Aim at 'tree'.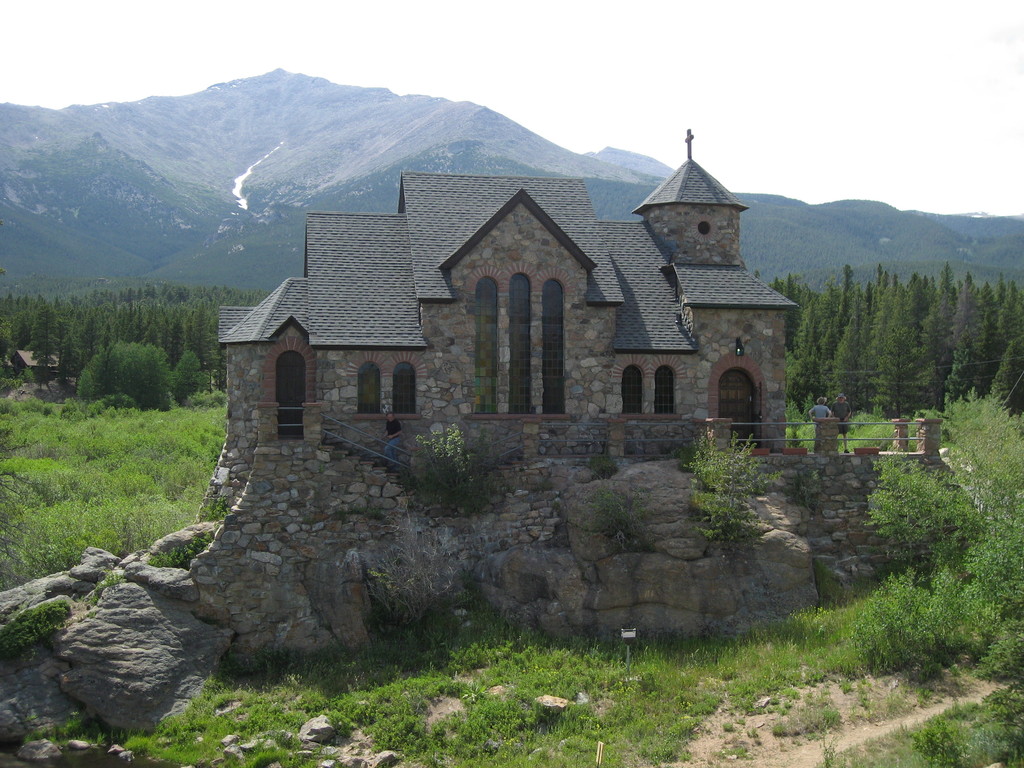
Aimed at 75,341,176,408.
